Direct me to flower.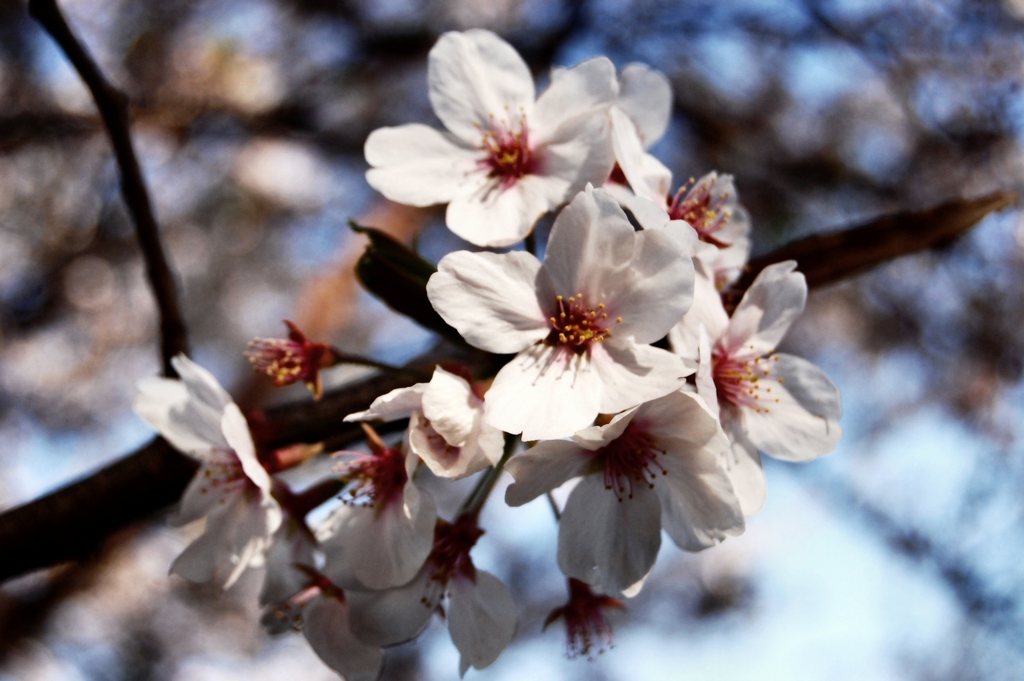
Direction: (343,364,500,484).
